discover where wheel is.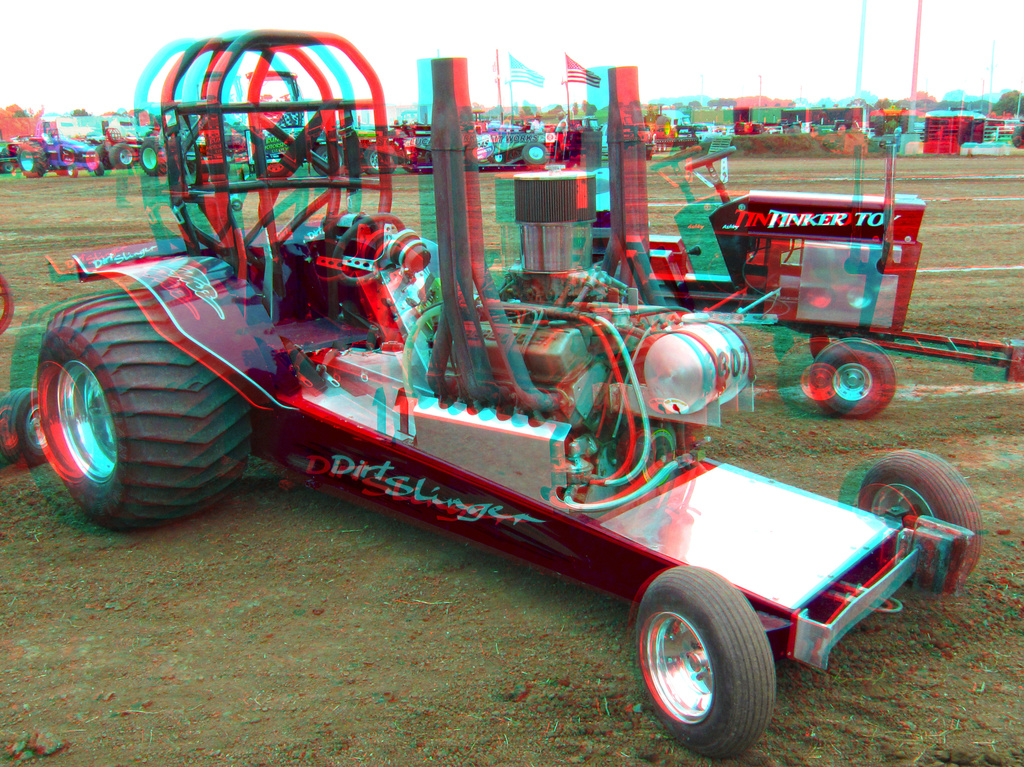
Discovered at 521 140 550 163.
